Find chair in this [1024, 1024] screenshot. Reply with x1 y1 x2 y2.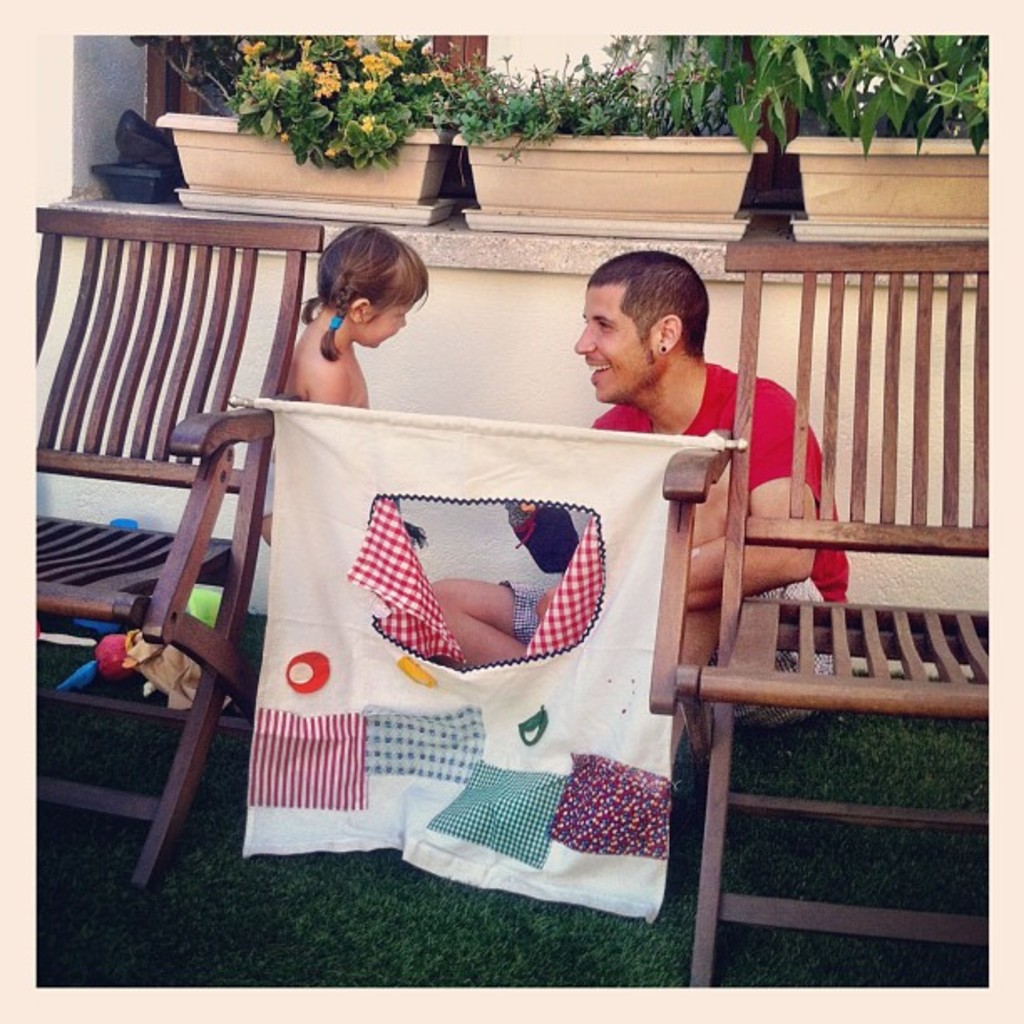
648 239 989 987.
